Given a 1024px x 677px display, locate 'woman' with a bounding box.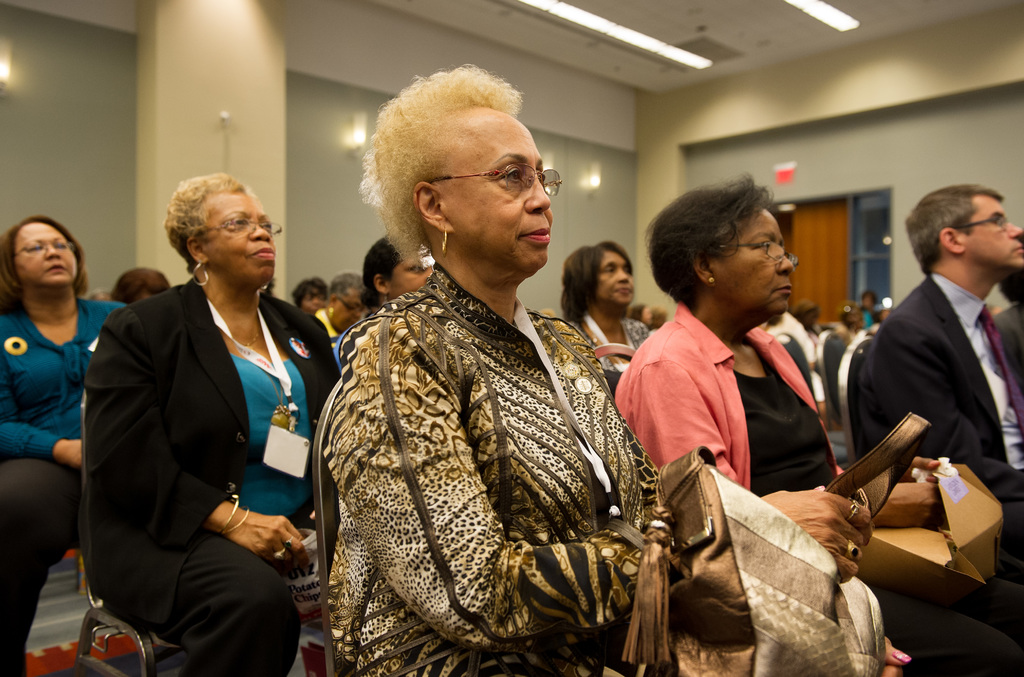
Located: (x1=612, y1=166, x2=1023, y2=676).
